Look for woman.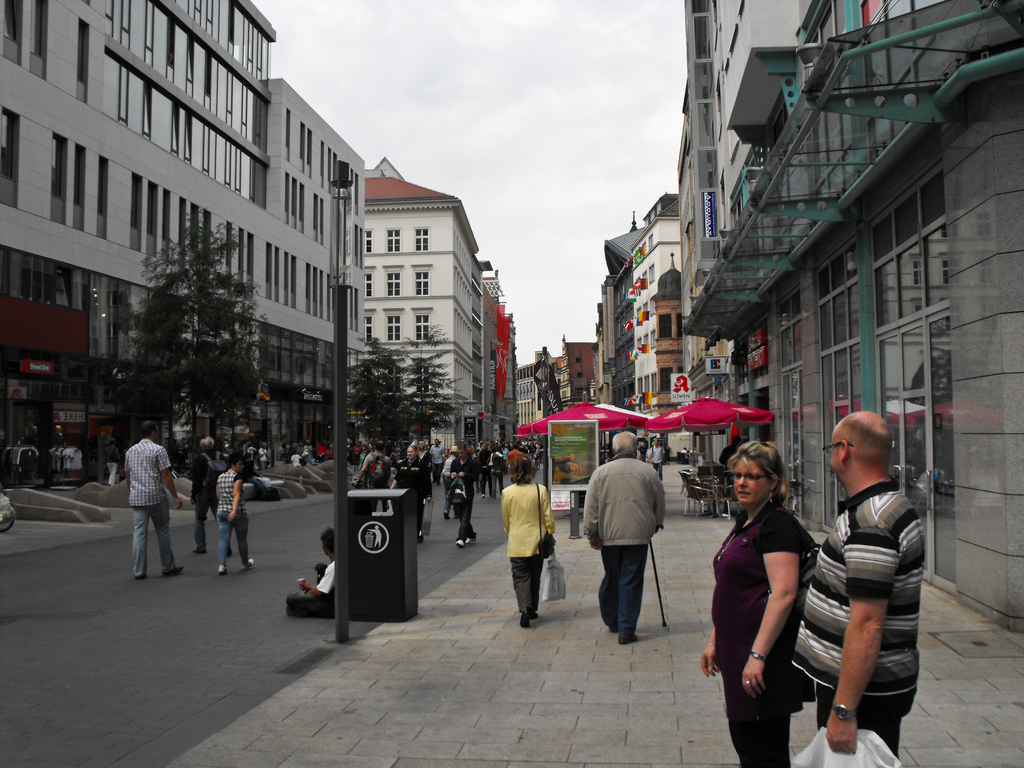
Found: bbox(216, 454, 257, 579).
